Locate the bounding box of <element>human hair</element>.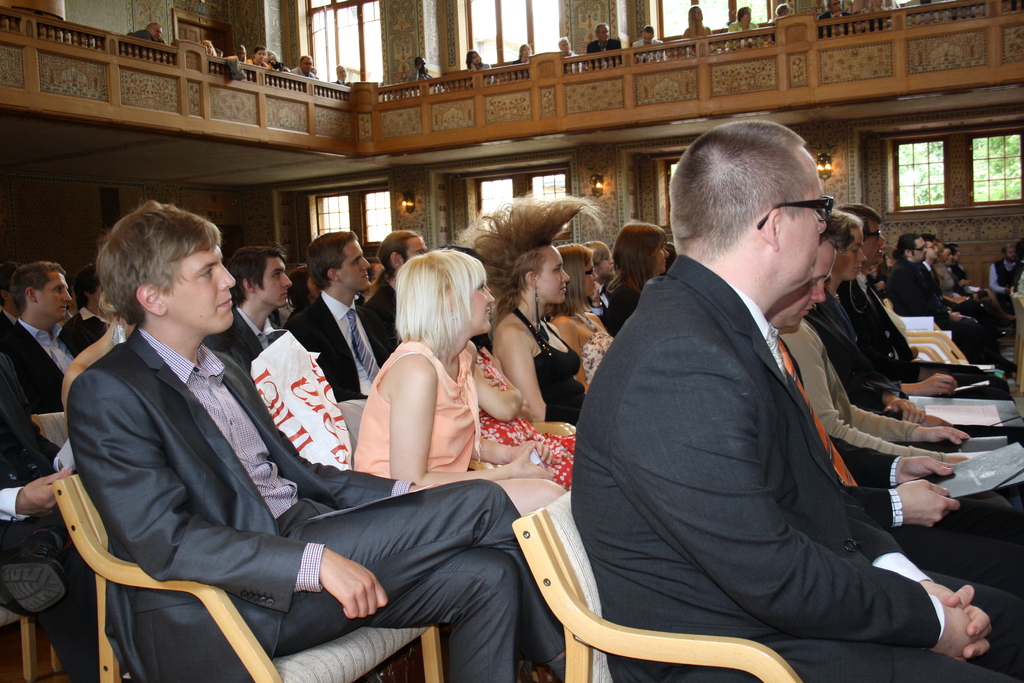
Bounding box: BBox(387, 242, 488, 380).
